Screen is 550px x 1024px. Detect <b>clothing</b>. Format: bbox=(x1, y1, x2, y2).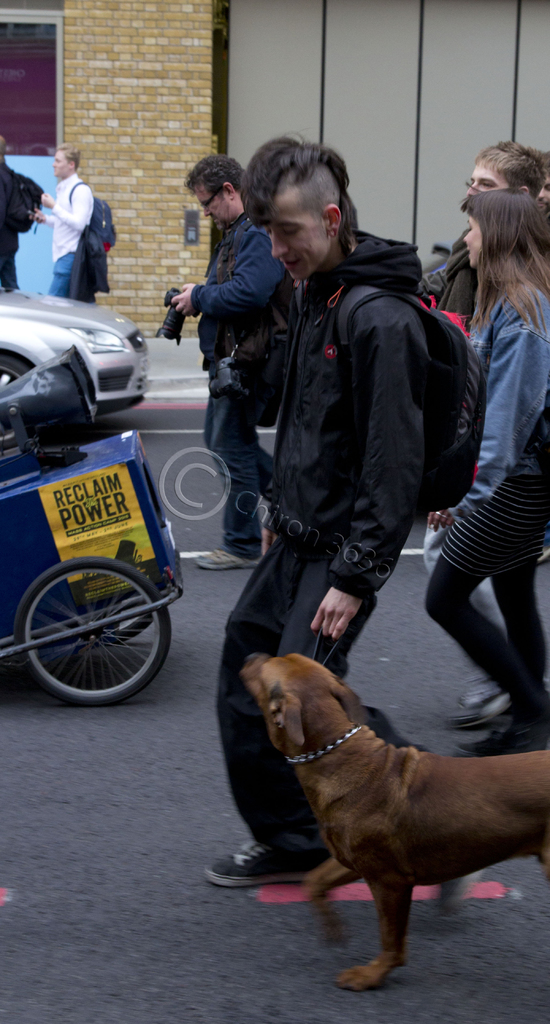
bbox=(195, 211, 286, 570).
